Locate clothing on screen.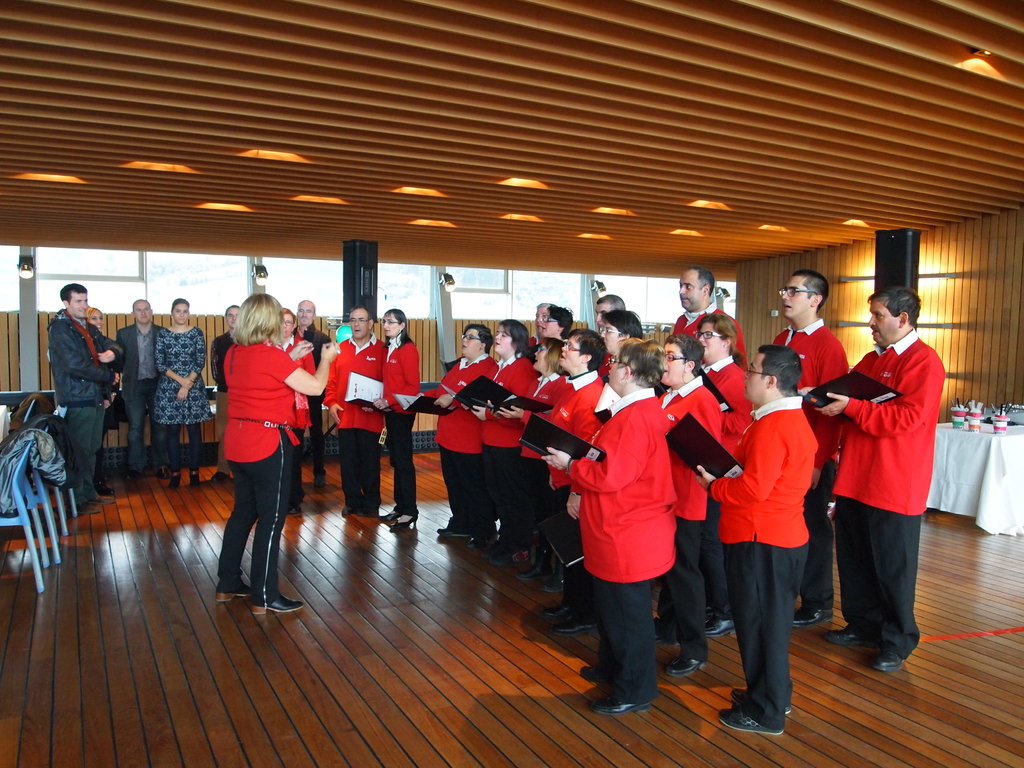
On screen at select_region(771, 319, 849, 394).
